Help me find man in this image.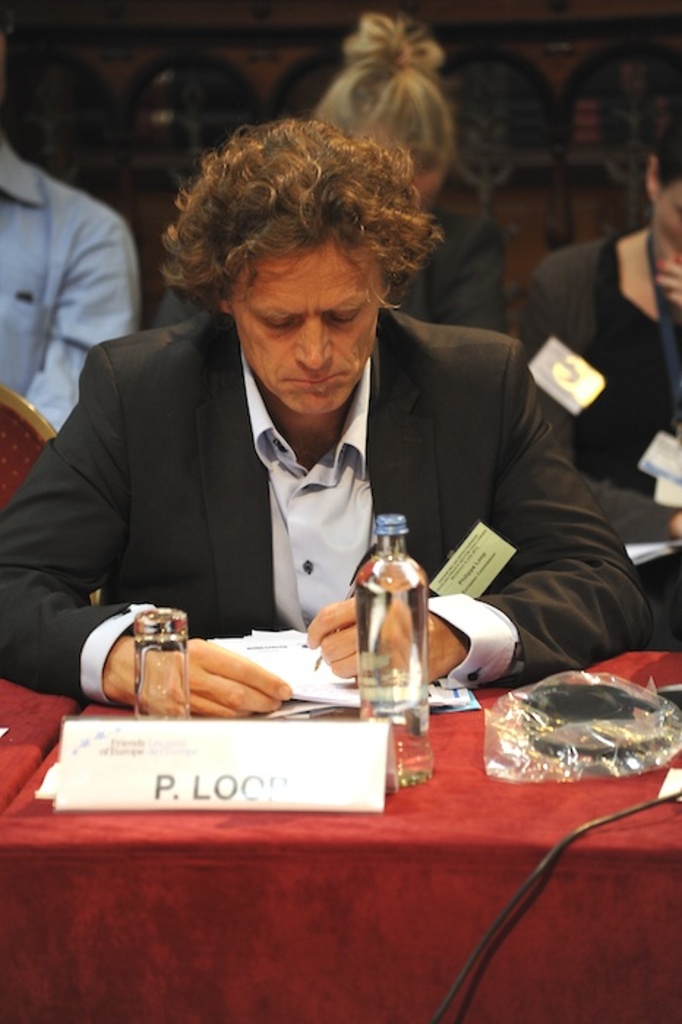
Found it: 25/118/619/724.
